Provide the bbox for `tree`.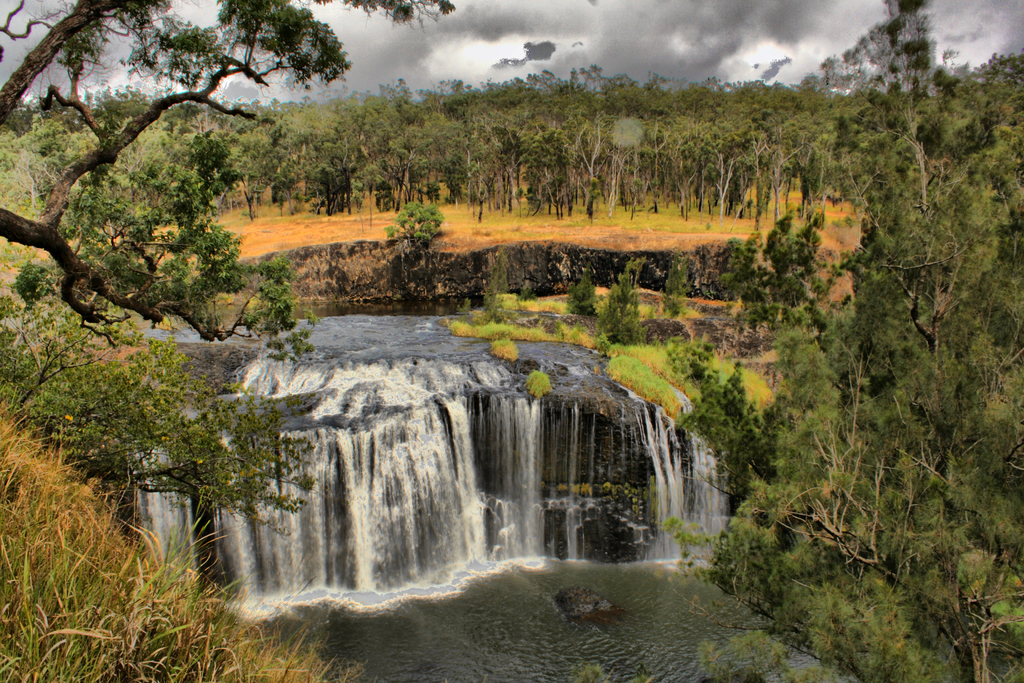
box=[662, 0, 1023, 682].
